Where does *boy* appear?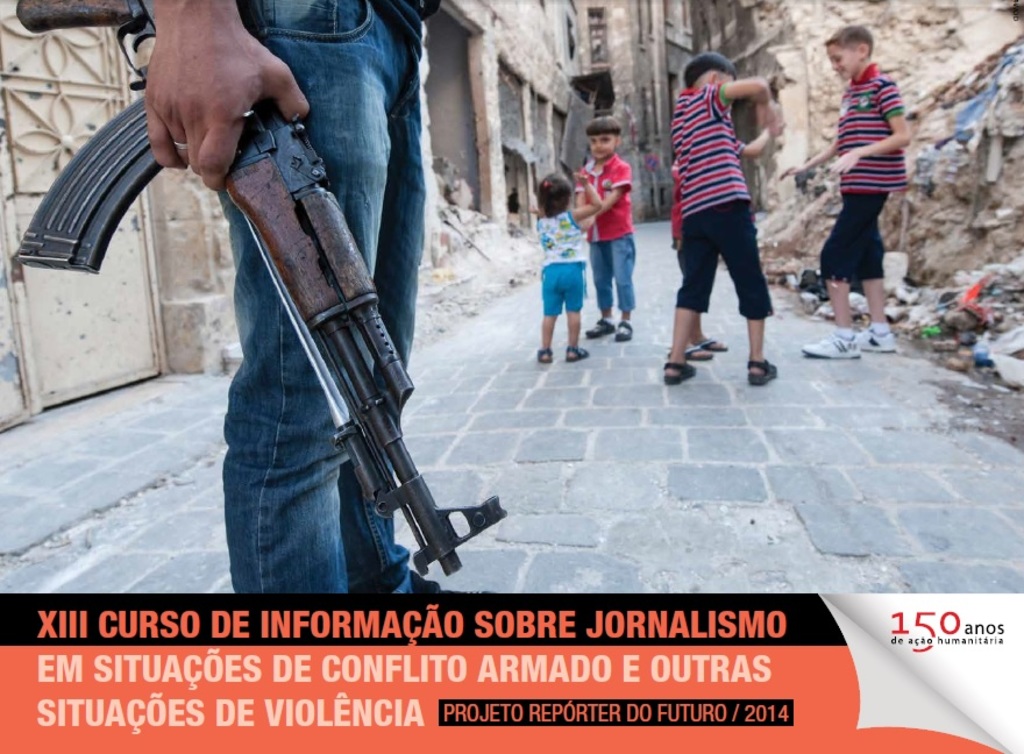
Appears at Rect(648, 31, 801, 400).
